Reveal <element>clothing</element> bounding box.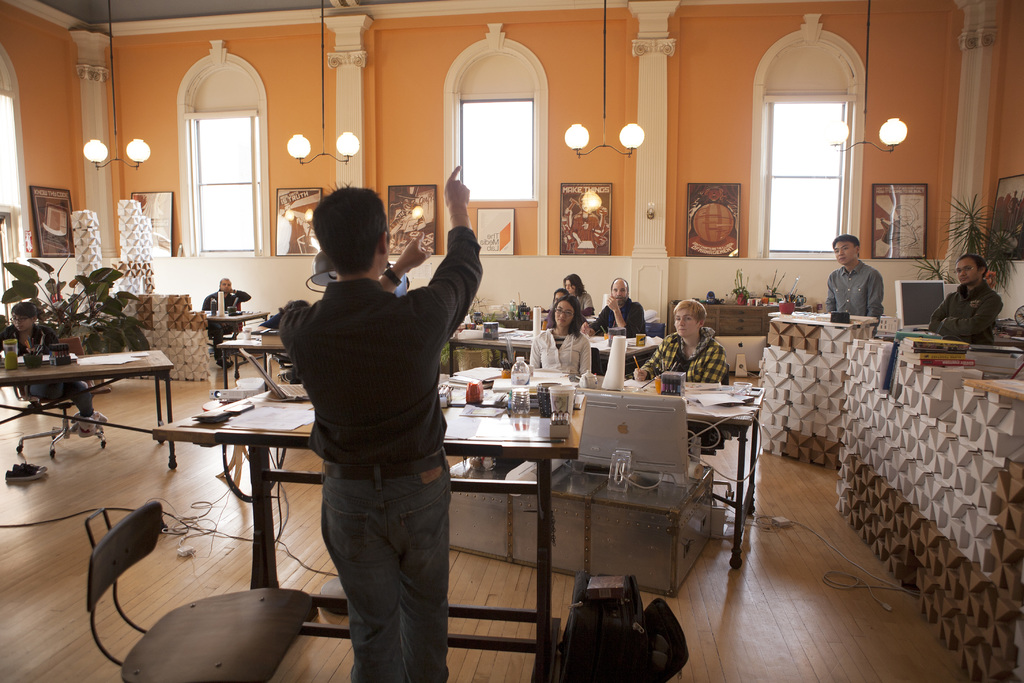
Revealed: locate(929, 278, 1006, 345).
